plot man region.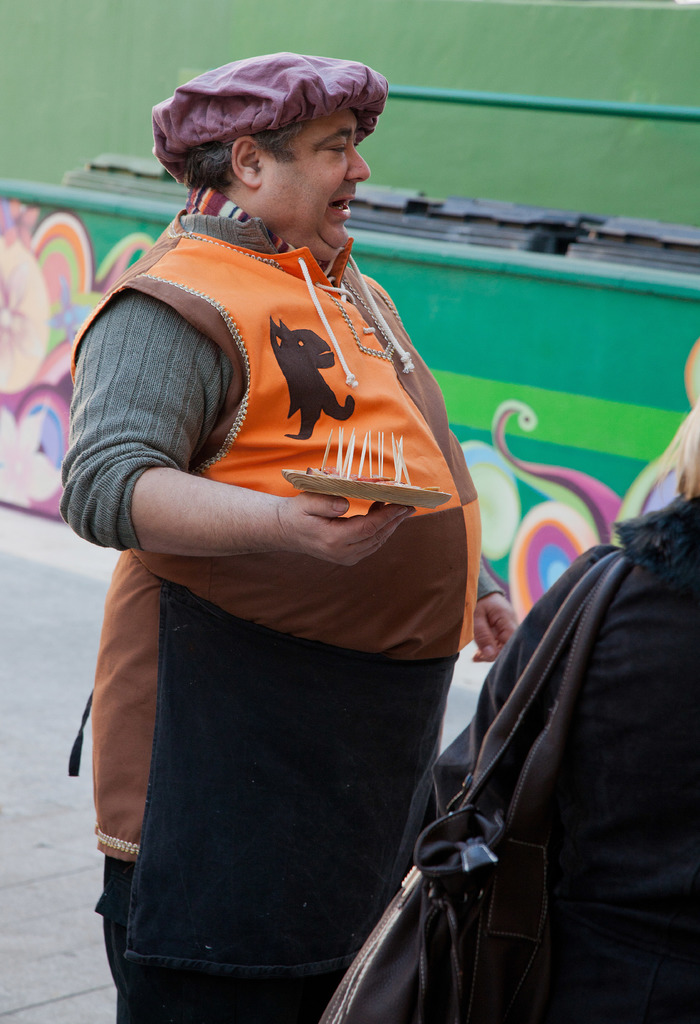
Plotted at select_region(68, 58, 560, 1023).
